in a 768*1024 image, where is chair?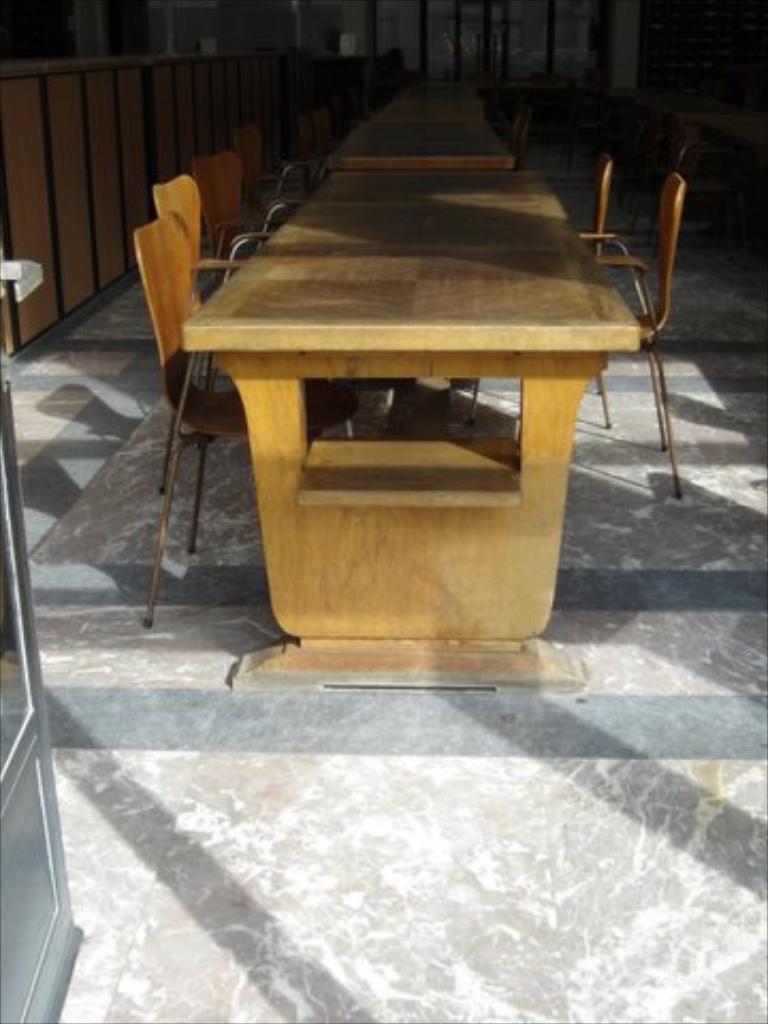
<bbox>154, 164, 239, 301</bbox>.
